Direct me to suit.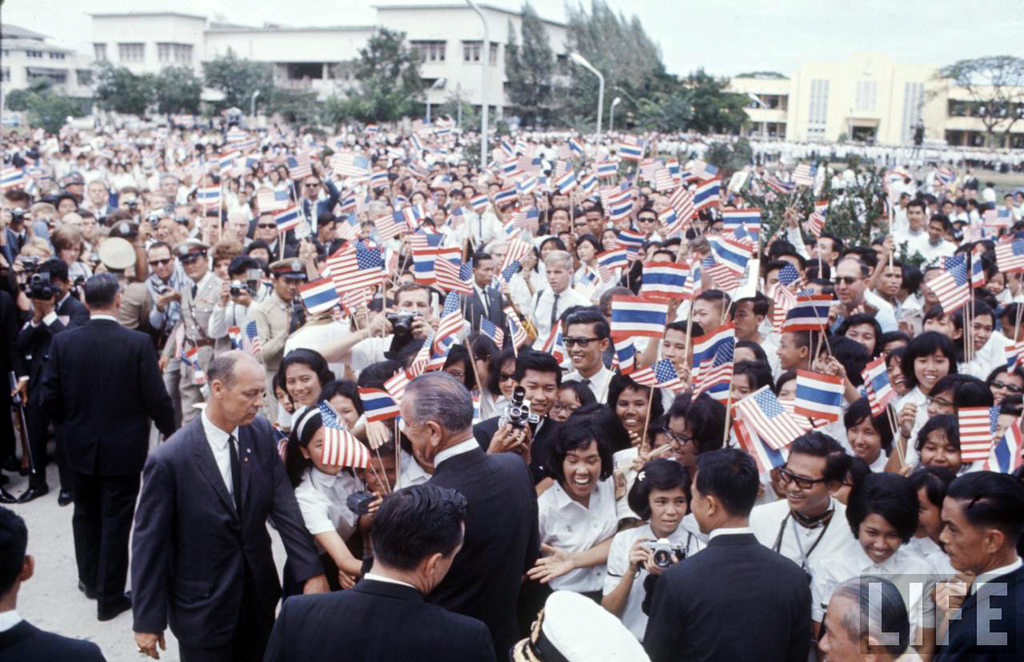
Direction: 298/170/340/238.
